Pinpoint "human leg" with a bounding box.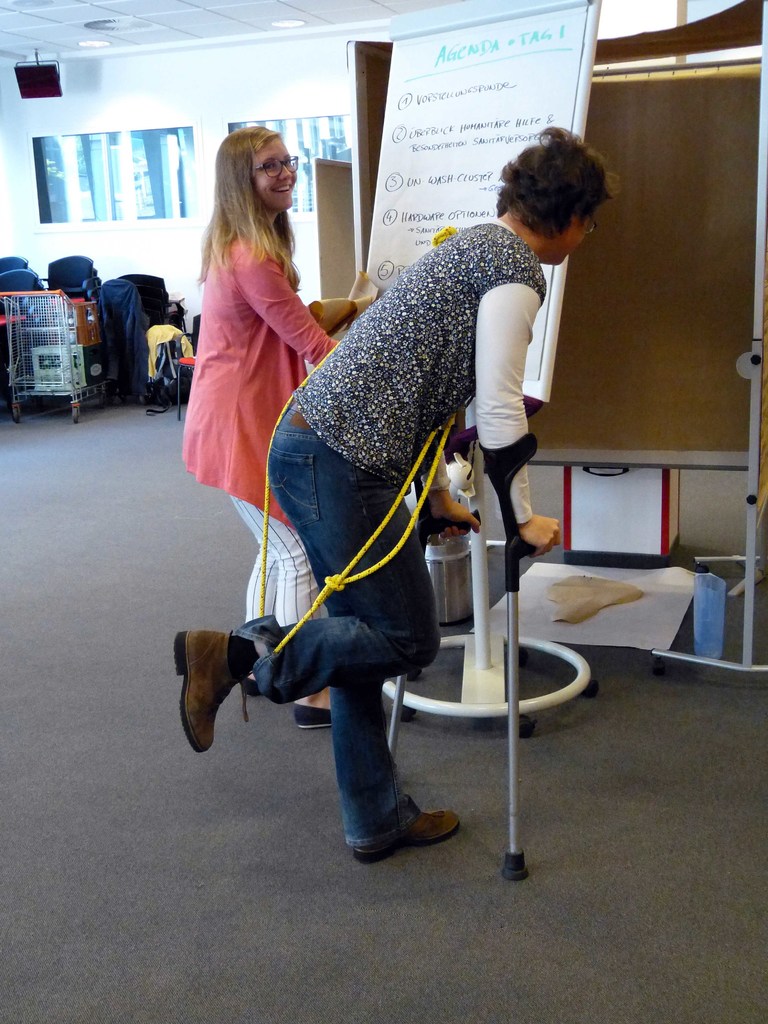
200, 379, 339, 731.
